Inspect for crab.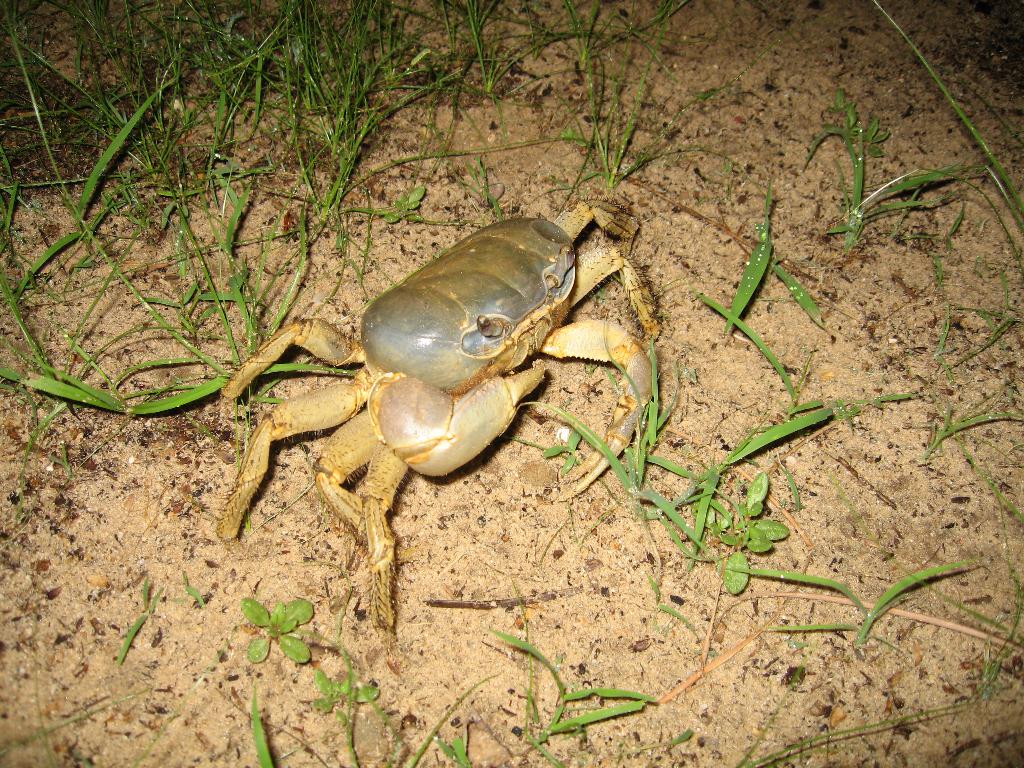
Inspection: (left=204, top=189, right=664, bottom=625).
